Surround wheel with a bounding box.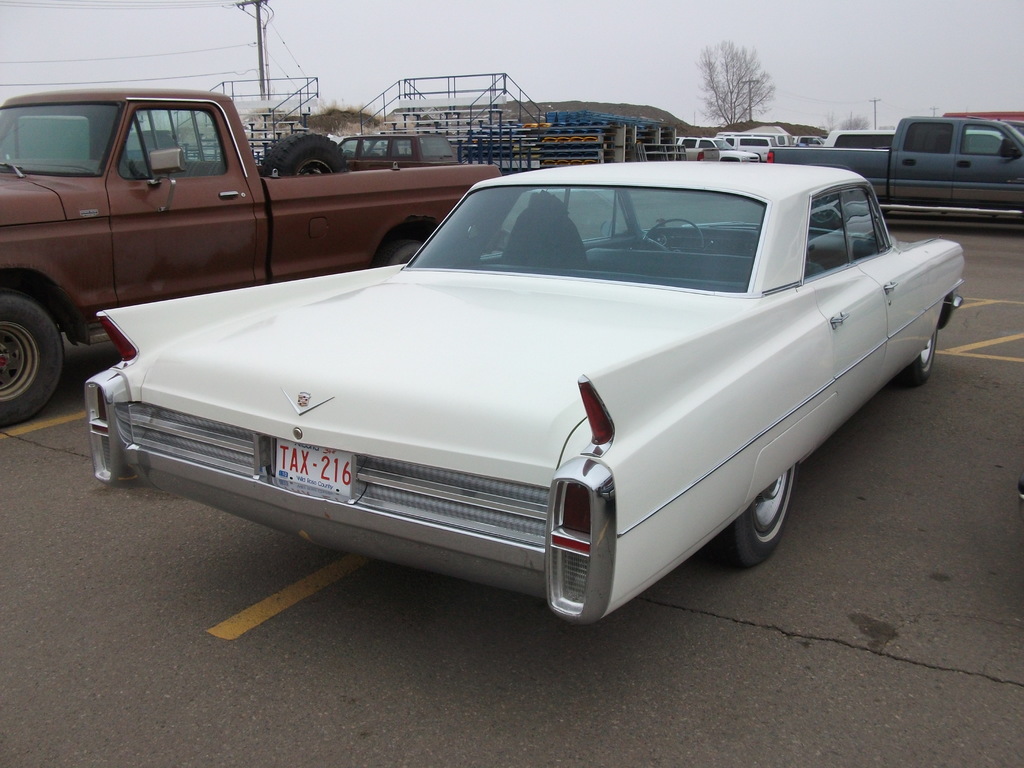
l=903, t=310, r=940, b=381.
